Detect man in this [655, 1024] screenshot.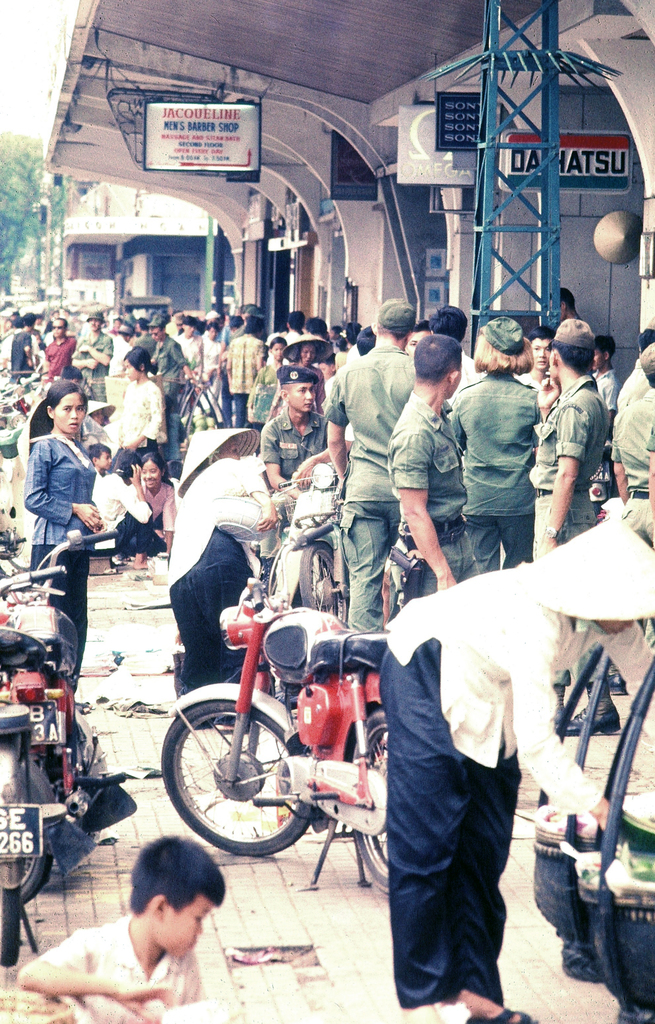
Detection: 425 302 487 398.
